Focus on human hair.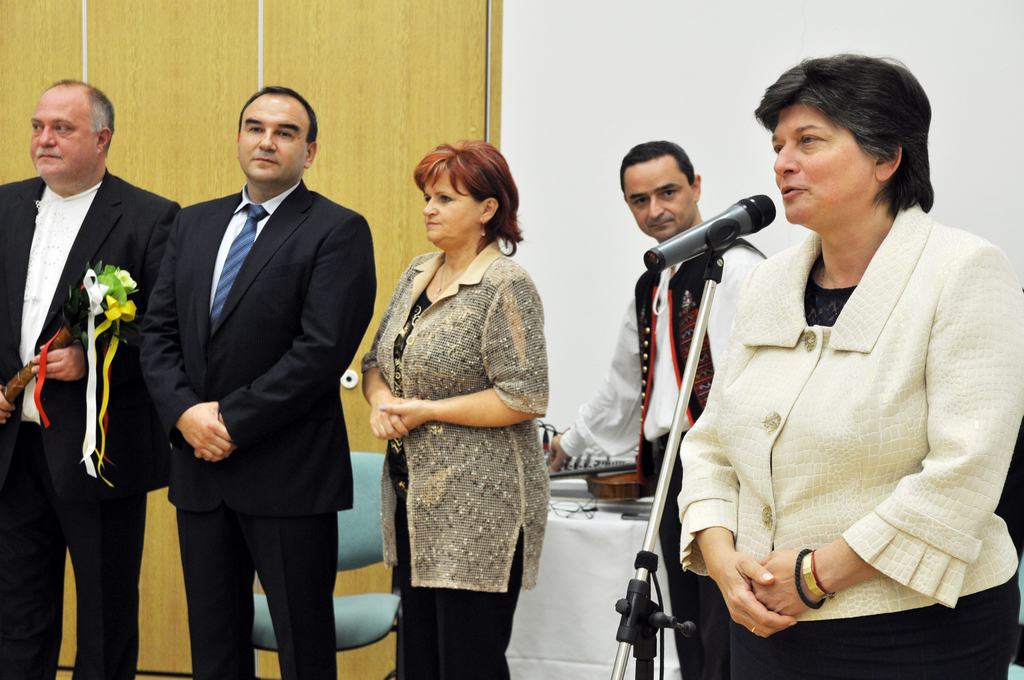
Focused at bbox=[618, 140, 695, 186].
